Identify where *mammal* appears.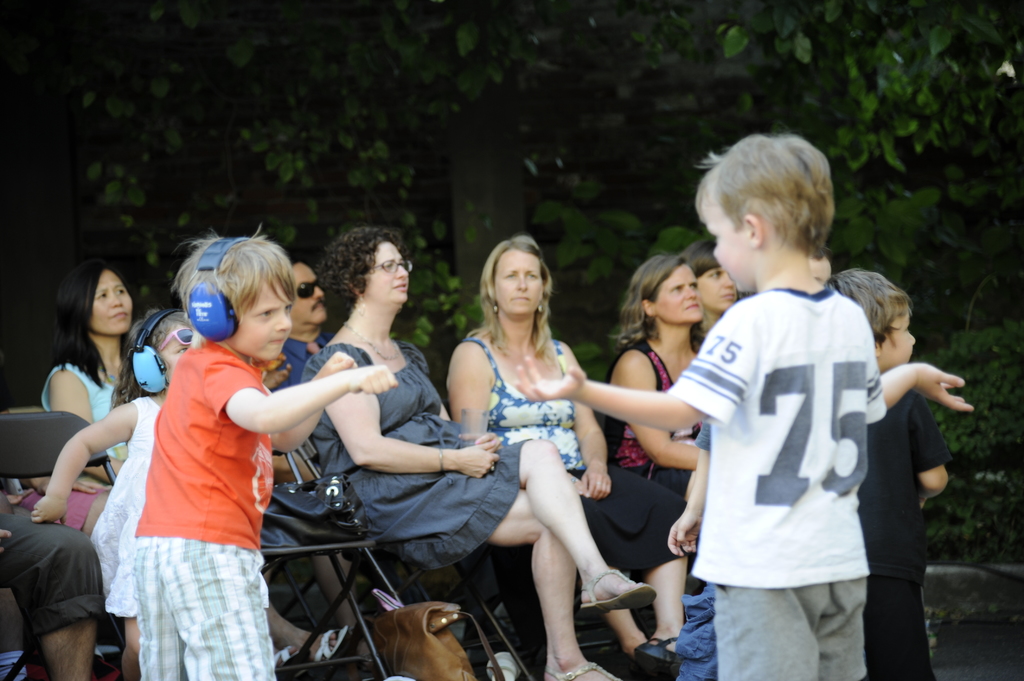
Appears at bbox=(814, 266, 953, 680).
